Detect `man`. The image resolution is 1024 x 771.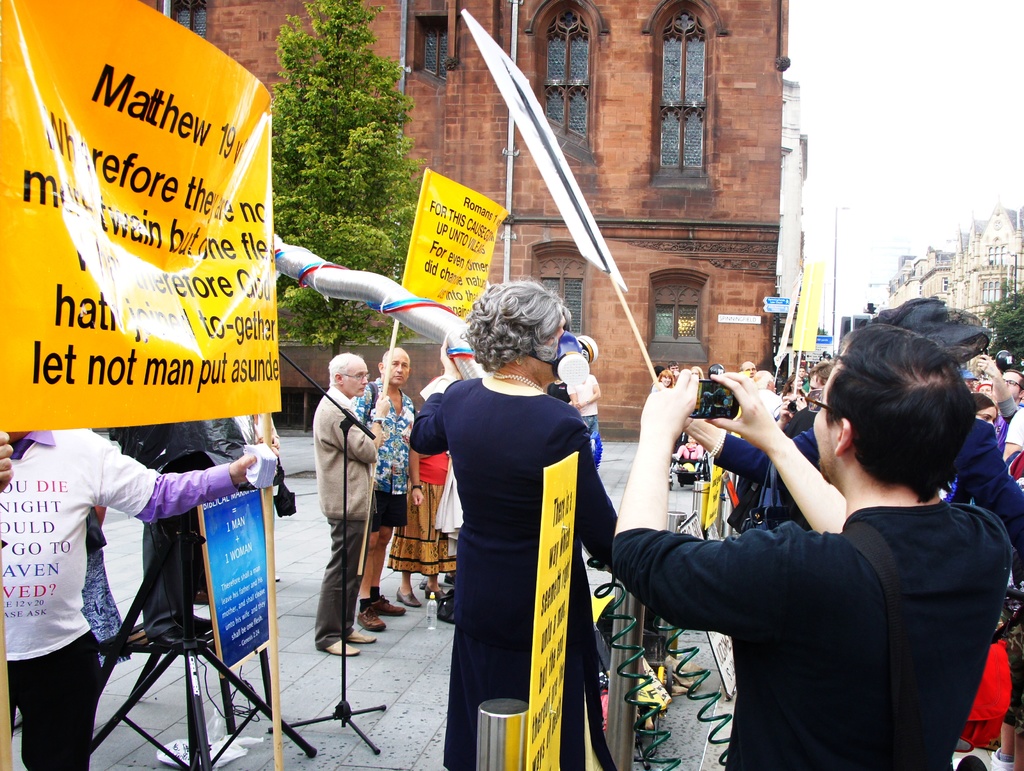
bbox=[737, 359, 757, 382].
